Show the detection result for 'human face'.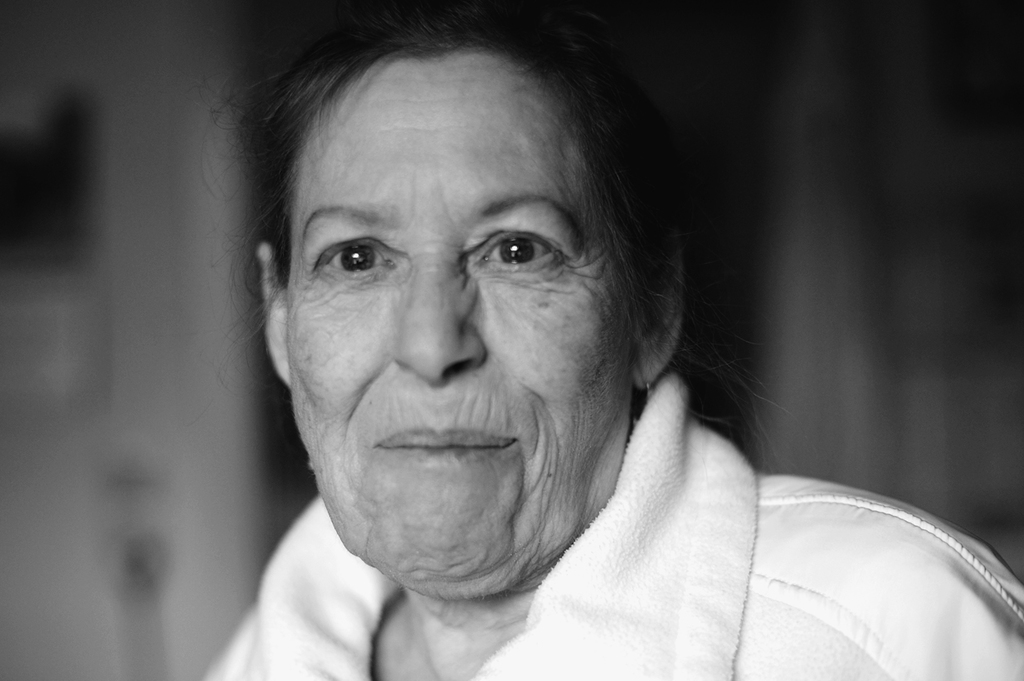
select_region(280, 47, 644, 578).
